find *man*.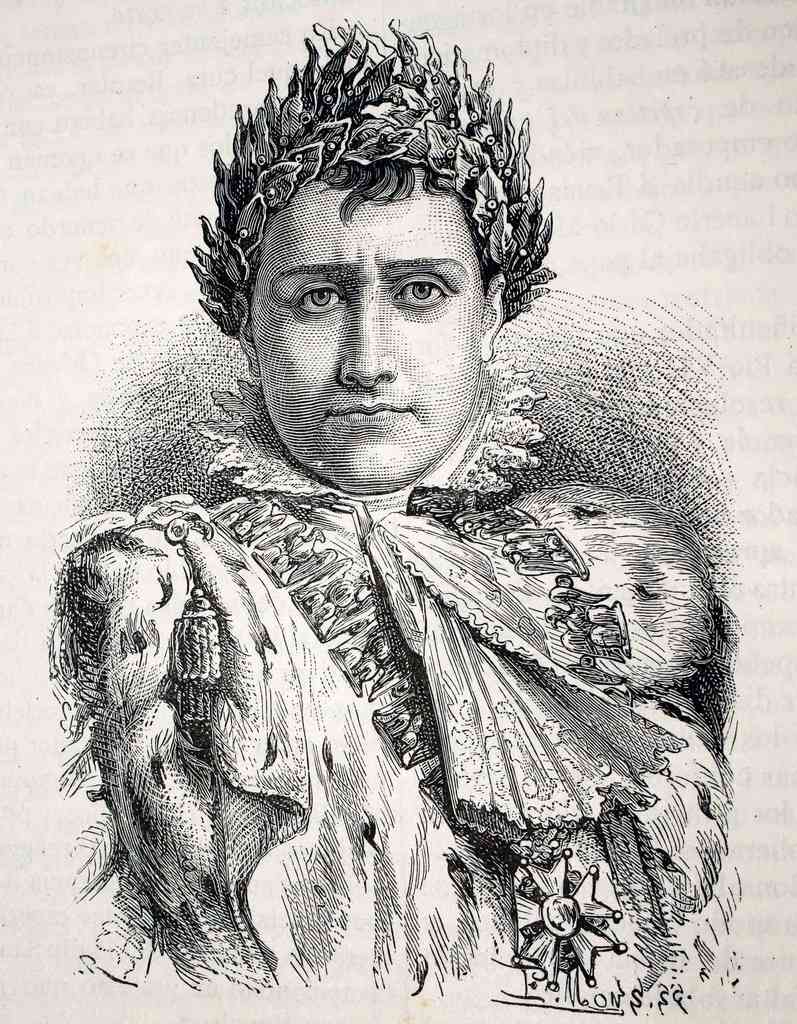
{"x1": 50, "y1": 15, "x2": 740, "y2": 1016}.
